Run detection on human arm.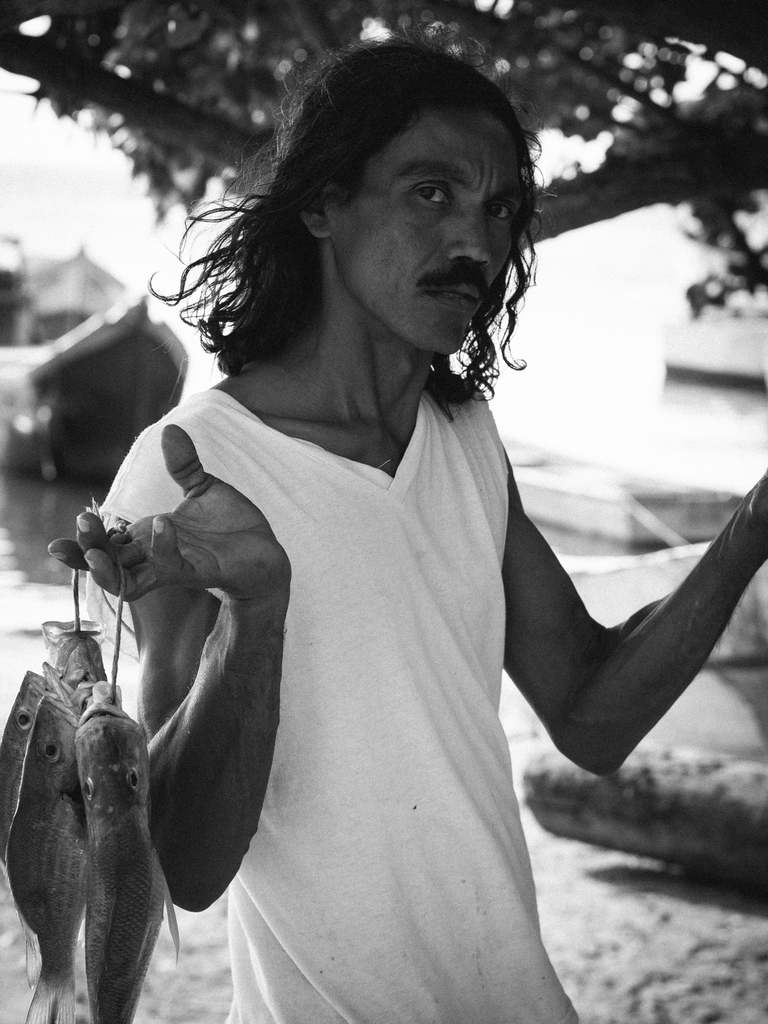
Result: {"left": 124, "top": 386, "right": 335, "bottom": 923}.
